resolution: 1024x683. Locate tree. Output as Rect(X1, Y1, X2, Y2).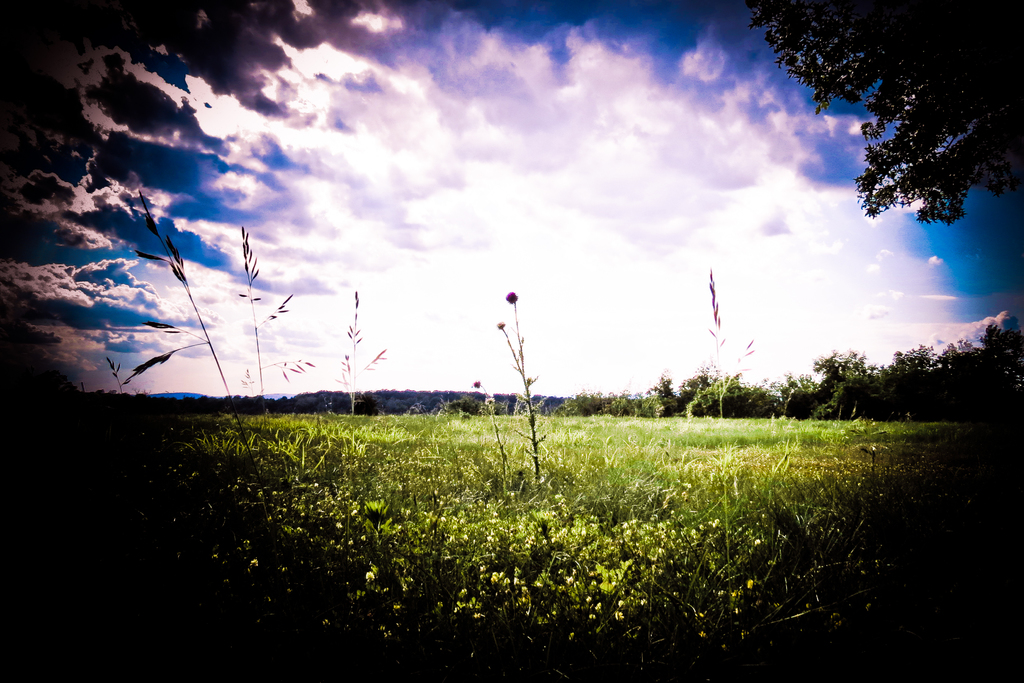
Rect(559, 368, 788, 427).
